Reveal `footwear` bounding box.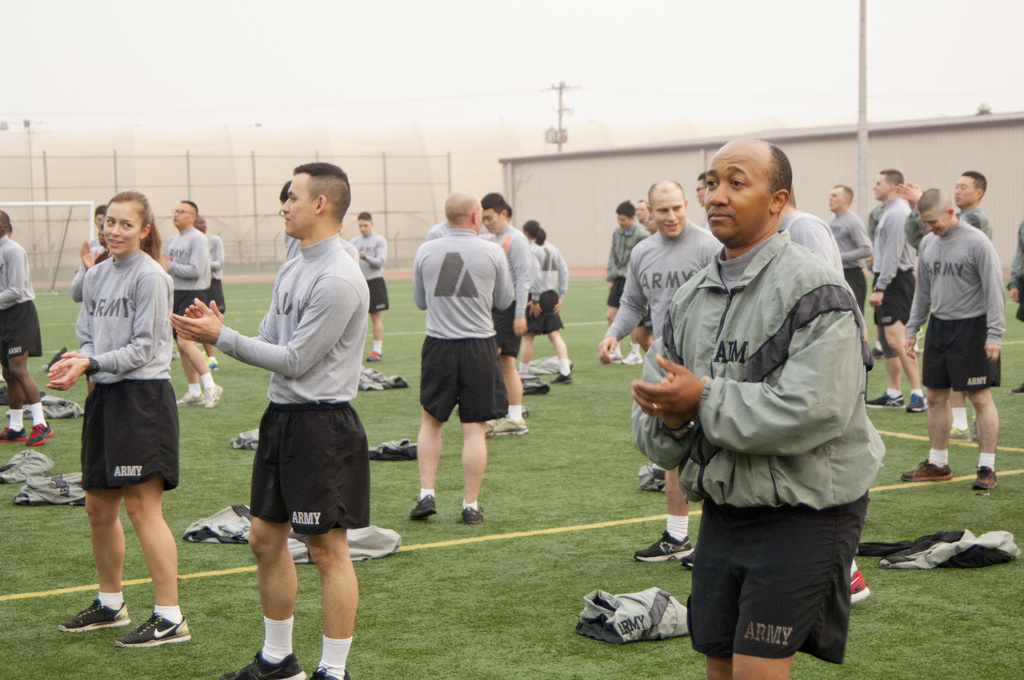
Revealed: x1=908, y1=392, x2=931, y2=413.
